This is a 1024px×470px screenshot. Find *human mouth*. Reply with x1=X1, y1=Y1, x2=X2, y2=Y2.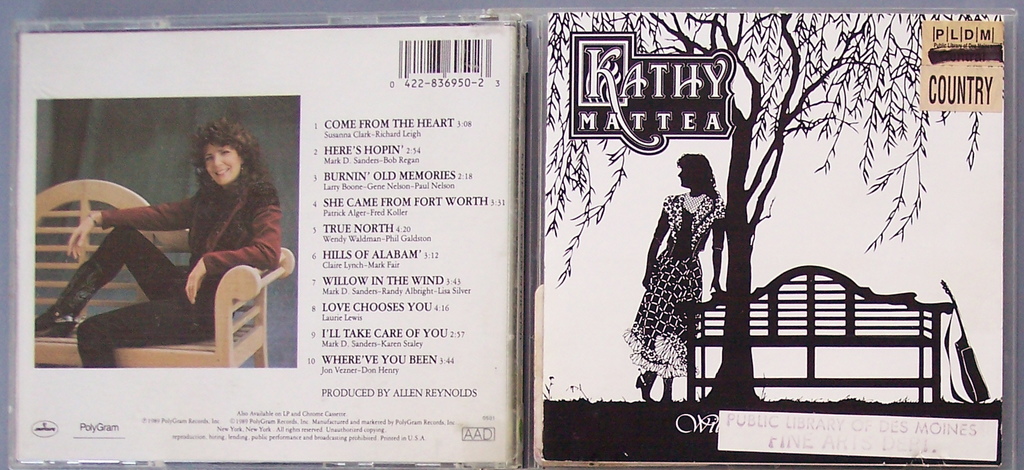
x1=210, y1=166, x2=235, y2=180.
